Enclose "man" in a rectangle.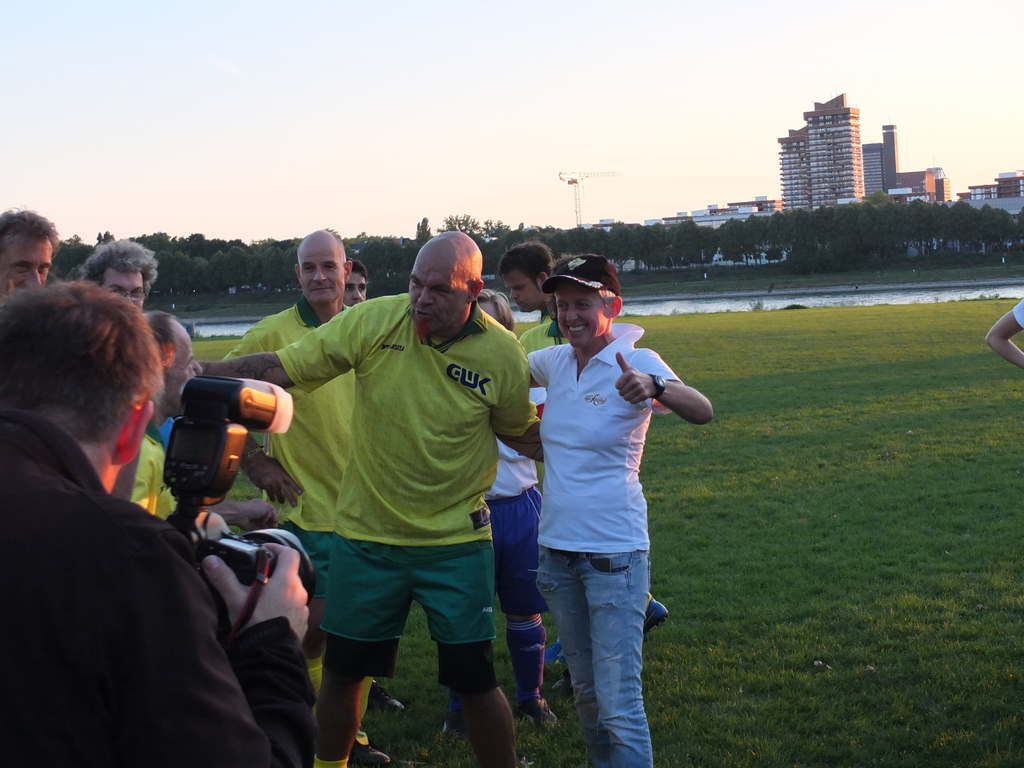
[87, 234, 158, 320].
